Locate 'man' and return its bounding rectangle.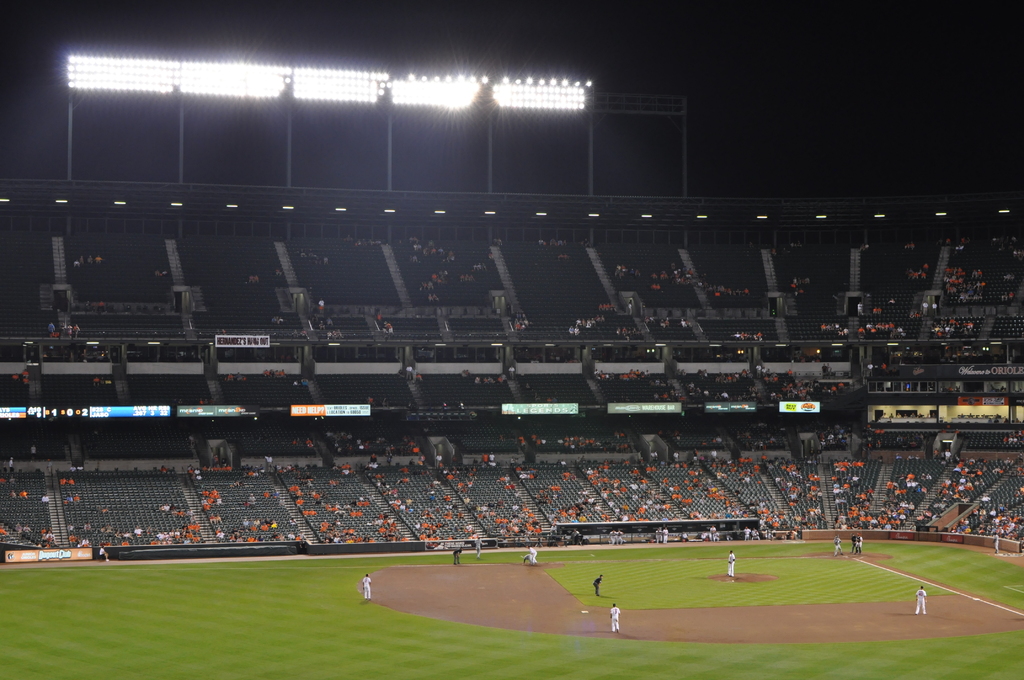
l=452, t=543, r=467, b=569.
